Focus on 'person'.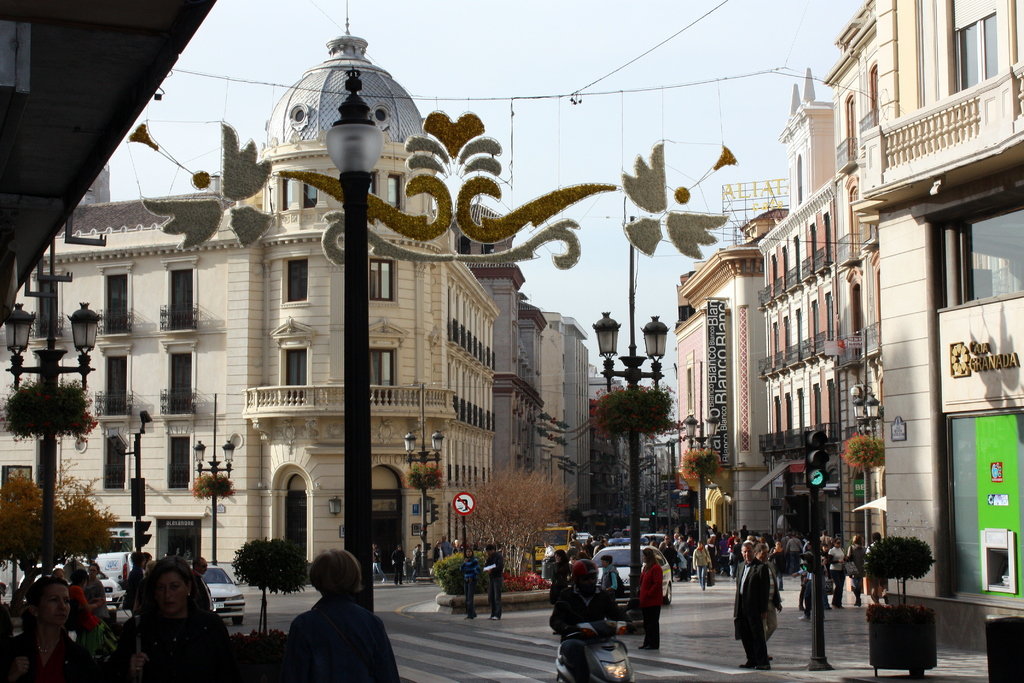
Focused at <box>637,545,665,650</box>.
